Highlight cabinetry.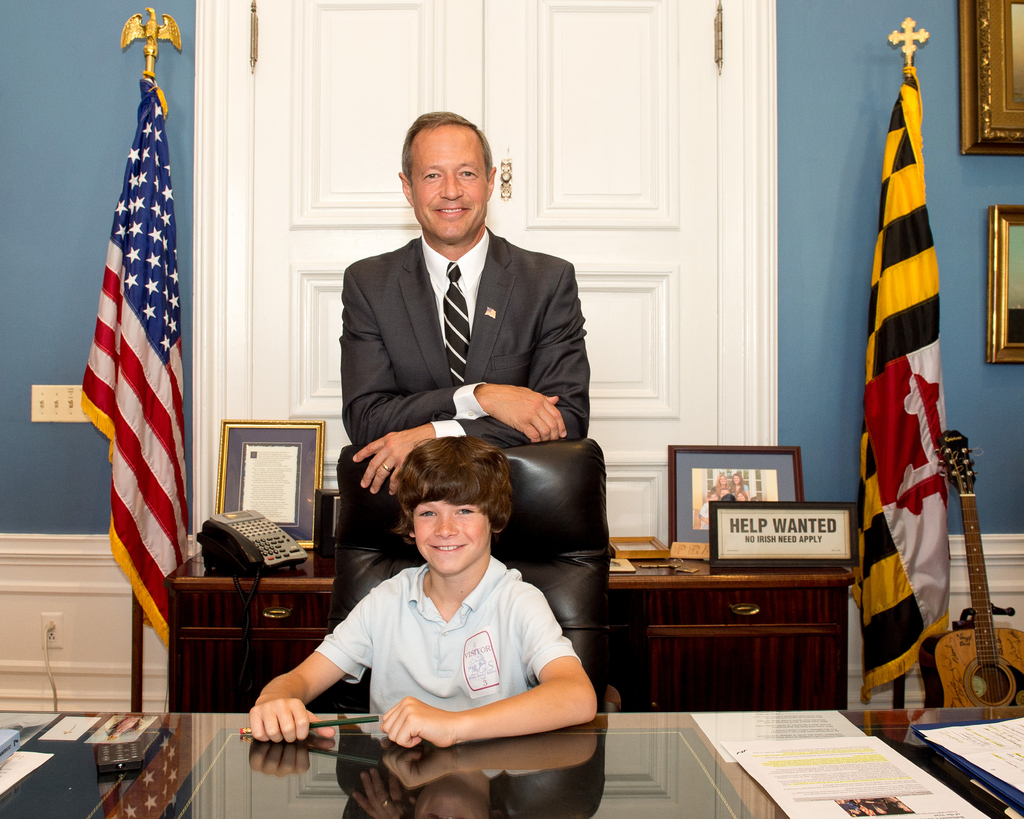
Highlighted region: <bbox>0, 713, 1023, 818</bbox>.
